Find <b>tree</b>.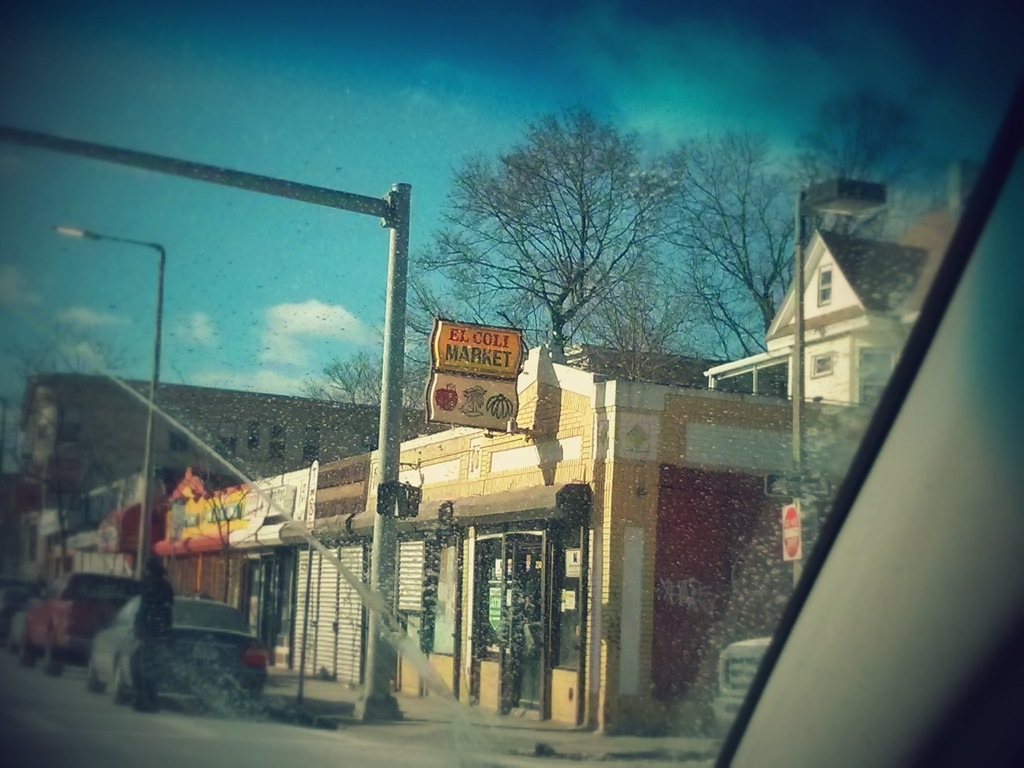
567/255/710/387.
